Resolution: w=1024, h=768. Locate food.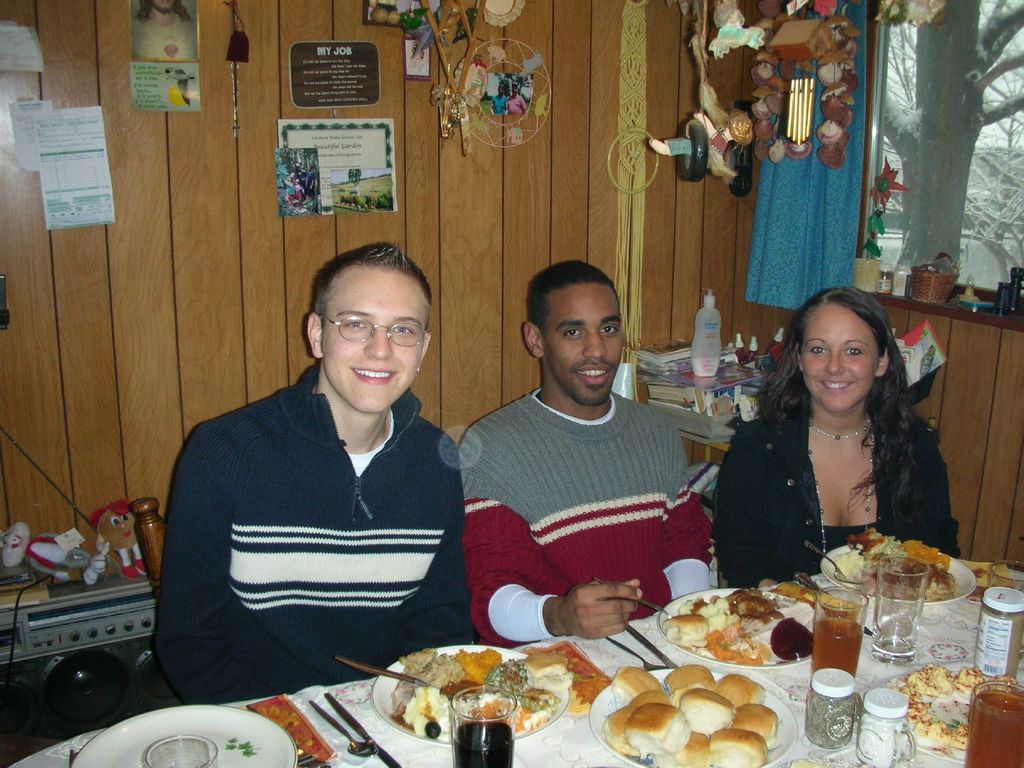
rect(602, 704, 643, 755).
